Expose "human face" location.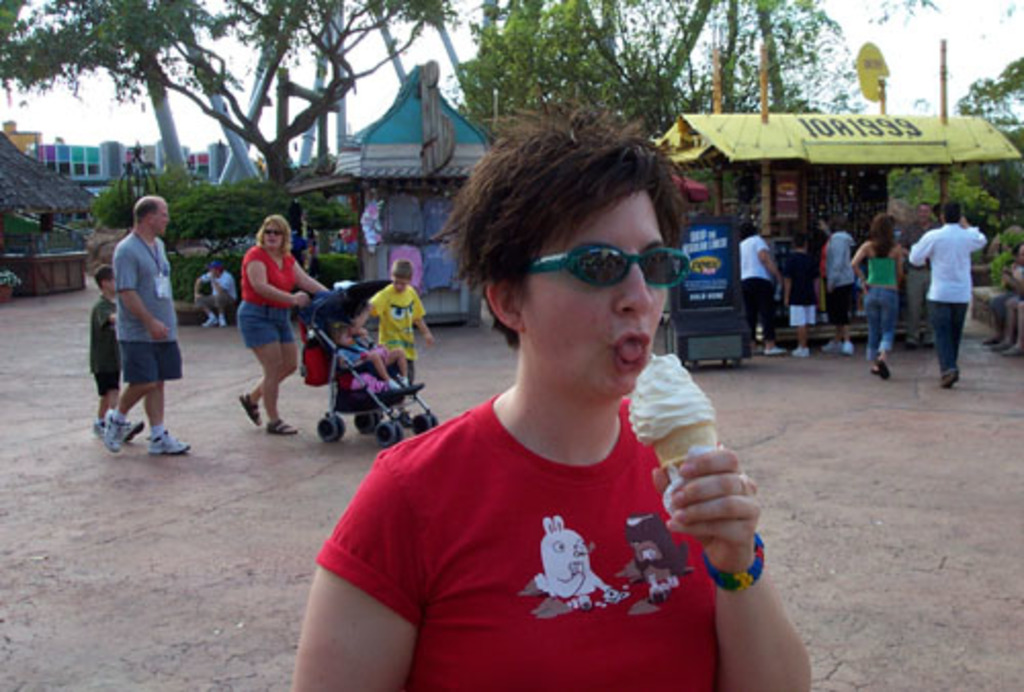
Exposed at 340, 330, 356, 350.
